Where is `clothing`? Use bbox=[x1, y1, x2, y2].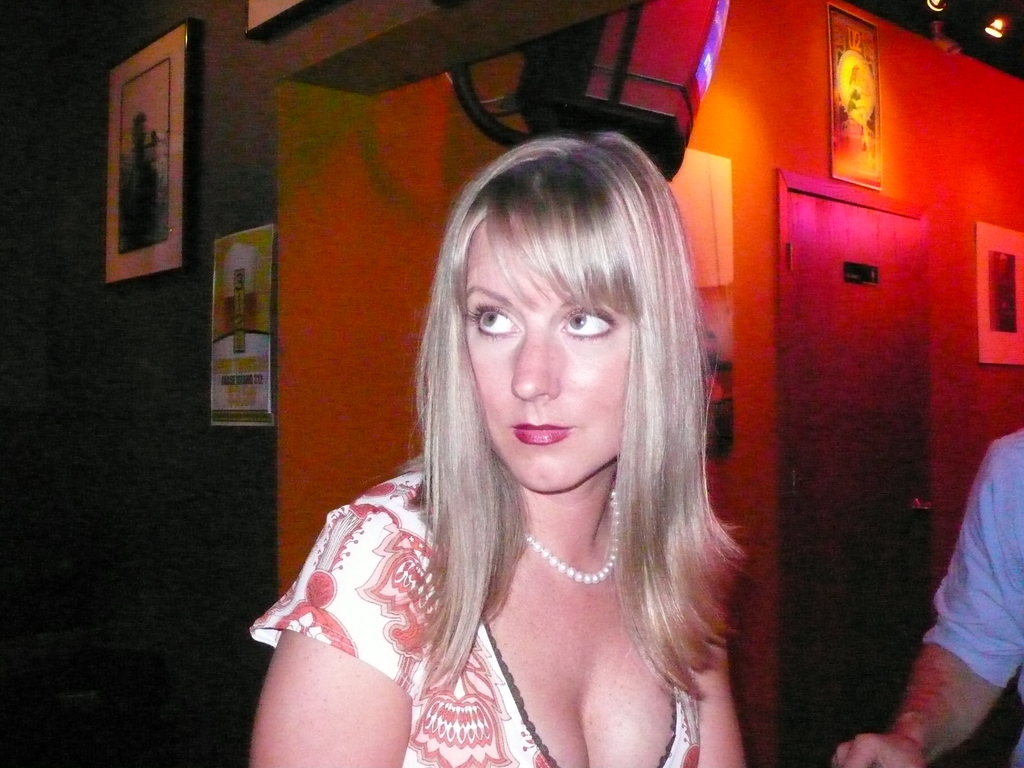
bbox=[913, 425, 1023, 712].
